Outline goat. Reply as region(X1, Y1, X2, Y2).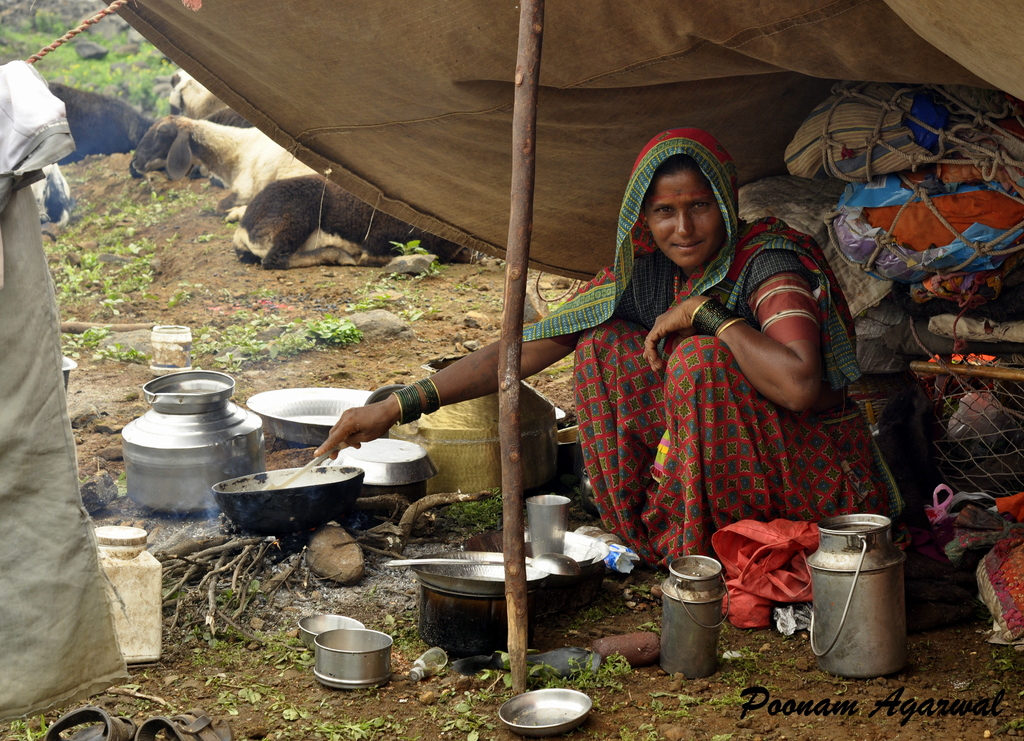
region(228, 168, 483, 272).
